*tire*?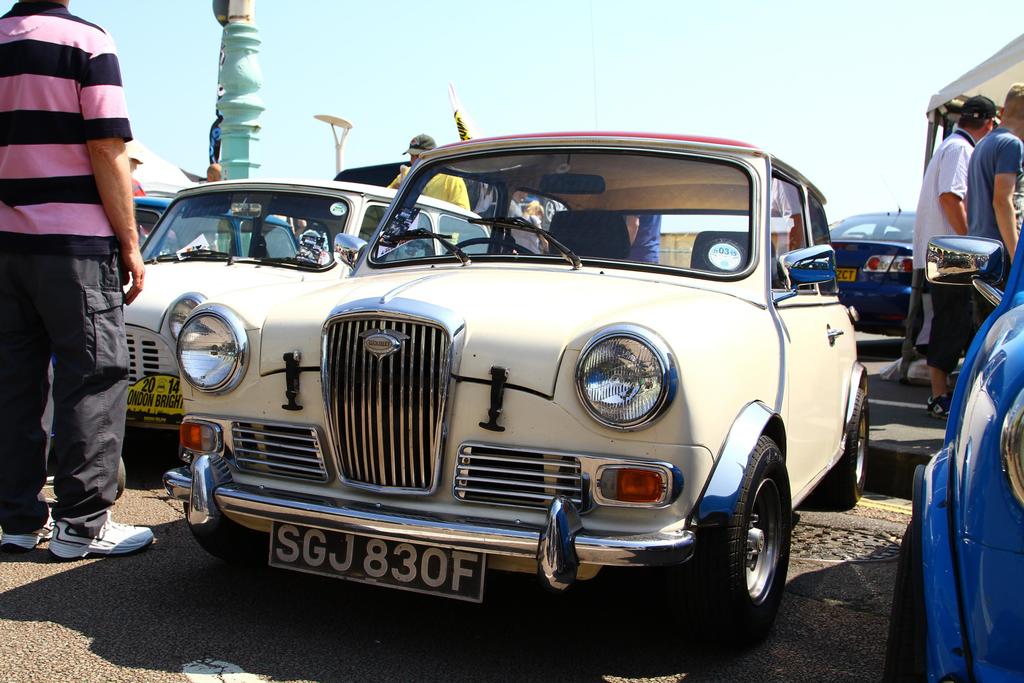
bbox=(114, 456, 125, 499)
